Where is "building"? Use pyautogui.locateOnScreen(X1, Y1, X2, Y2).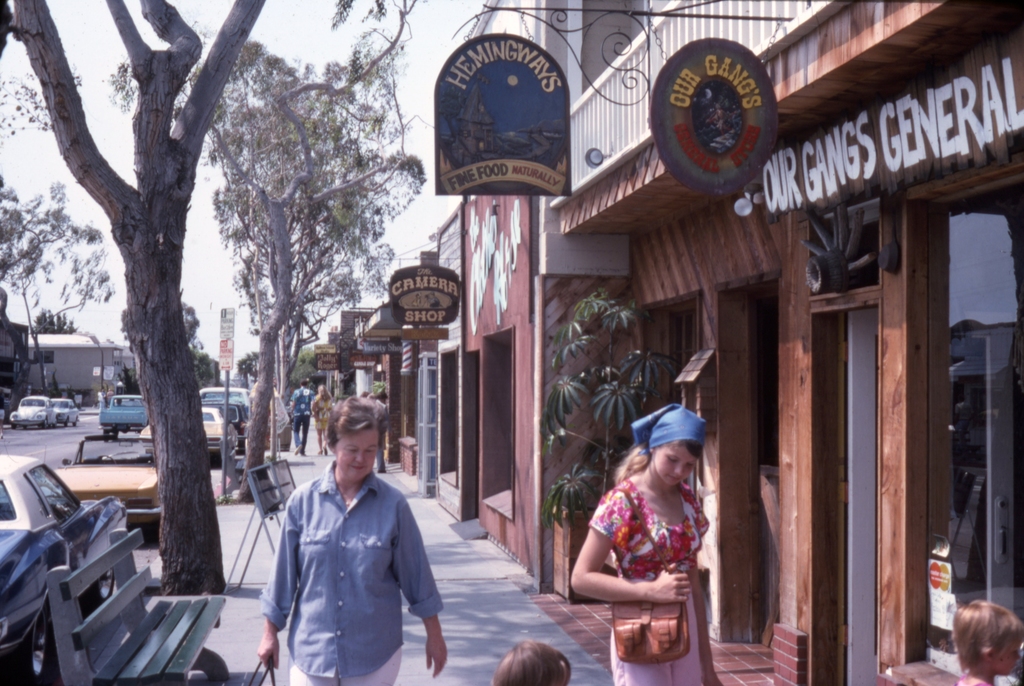
pyautogui.locateOnScreen(426, 216, 461, 519).
